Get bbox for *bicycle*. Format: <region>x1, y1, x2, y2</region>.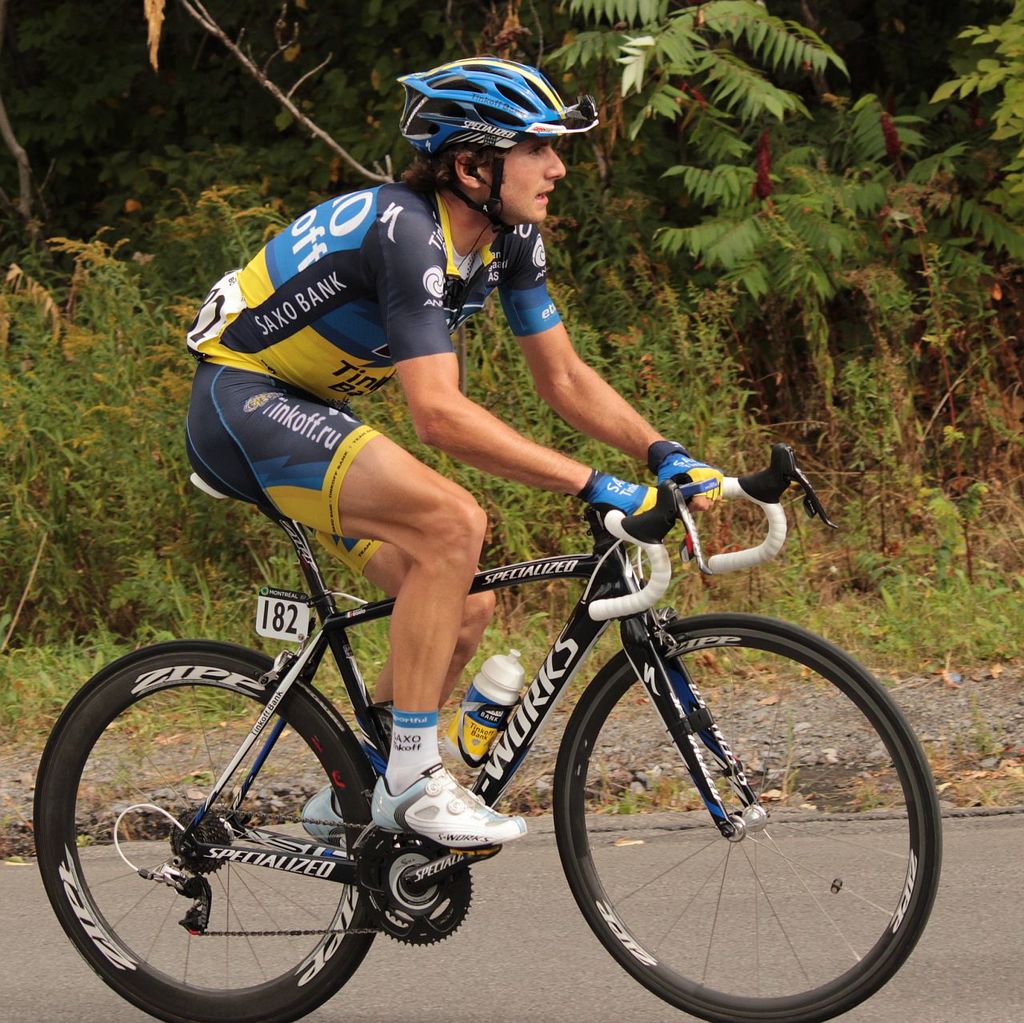
<region>6, 406, 995, 1022</region>.
